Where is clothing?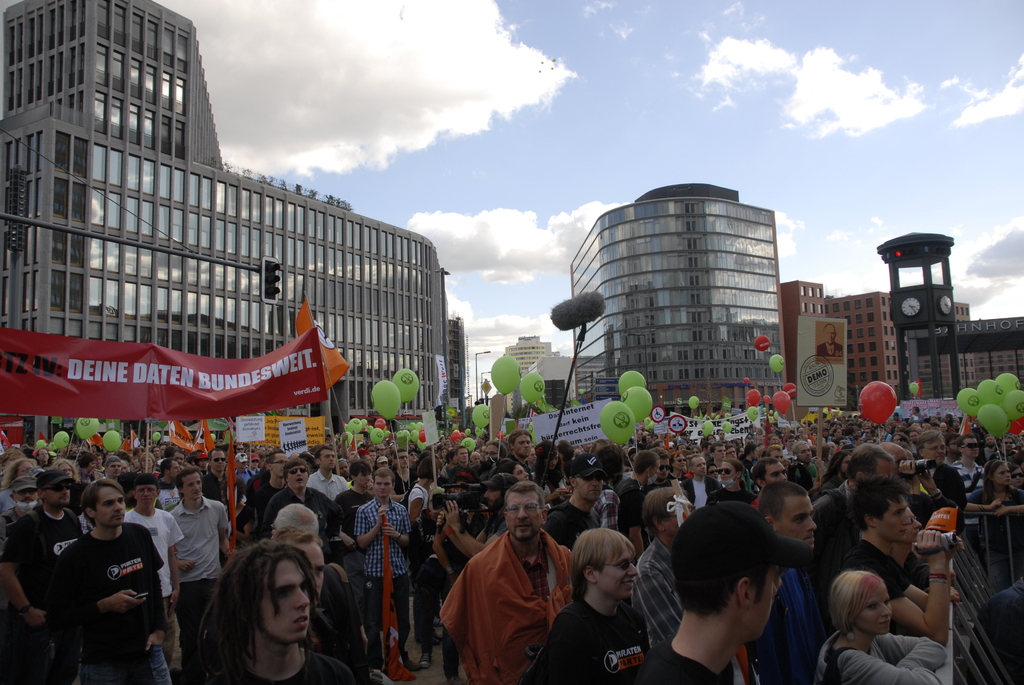
BBox(32, 502, 170, 673).
